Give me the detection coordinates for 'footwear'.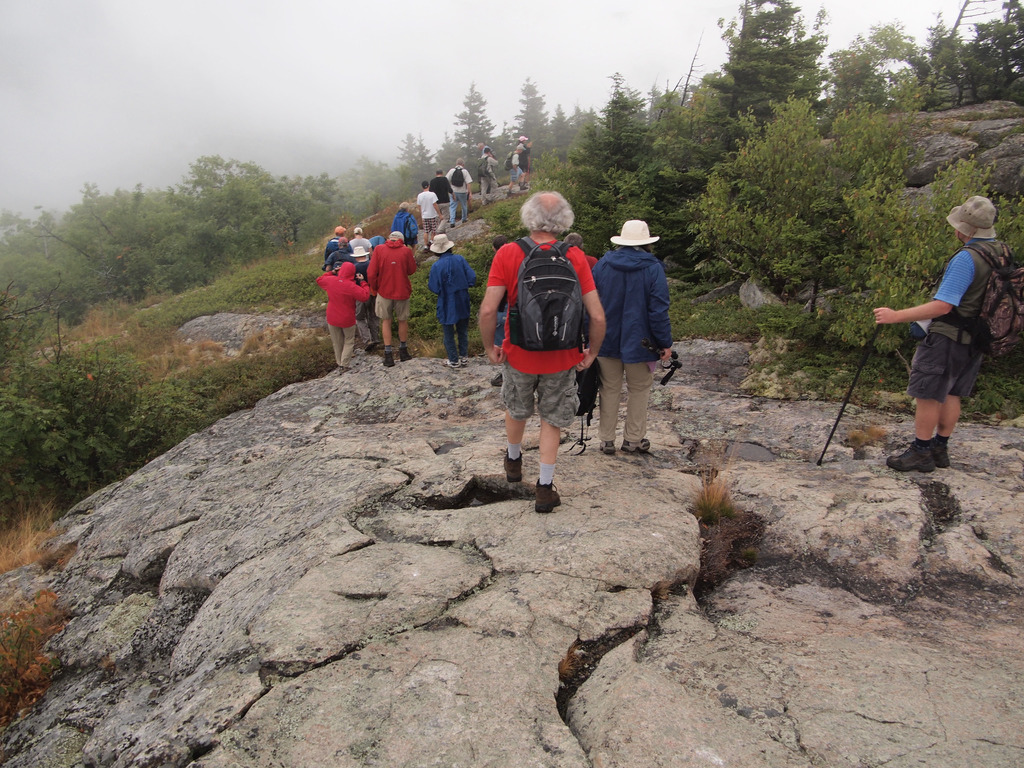
bbox=(534, 481, 563, 514).
